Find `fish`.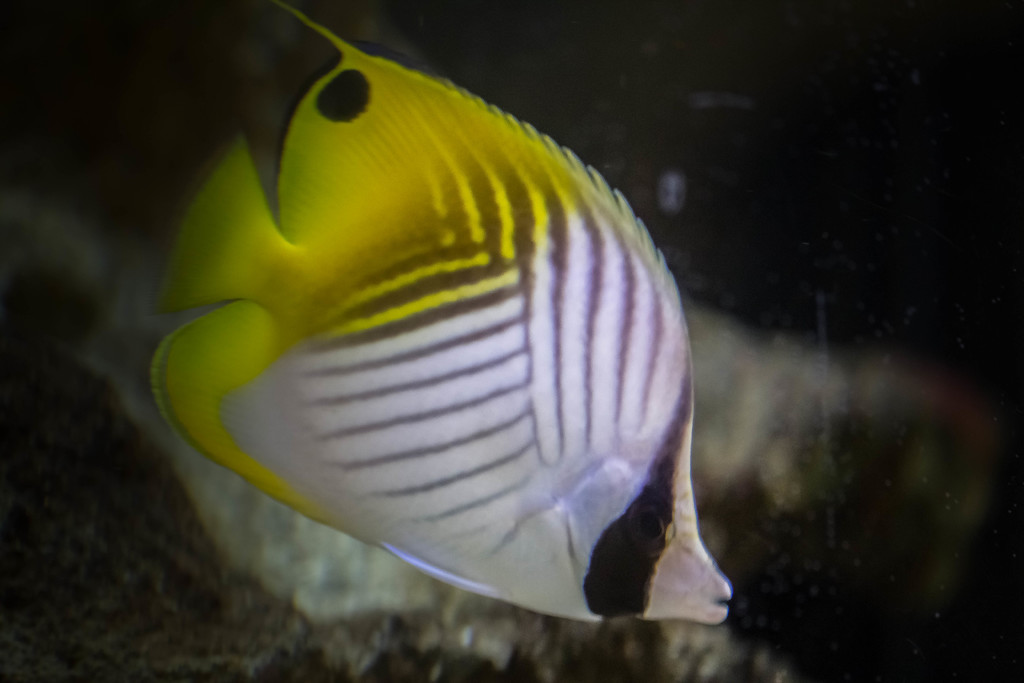
[left=150, top=1, right=735, bottom=630].
